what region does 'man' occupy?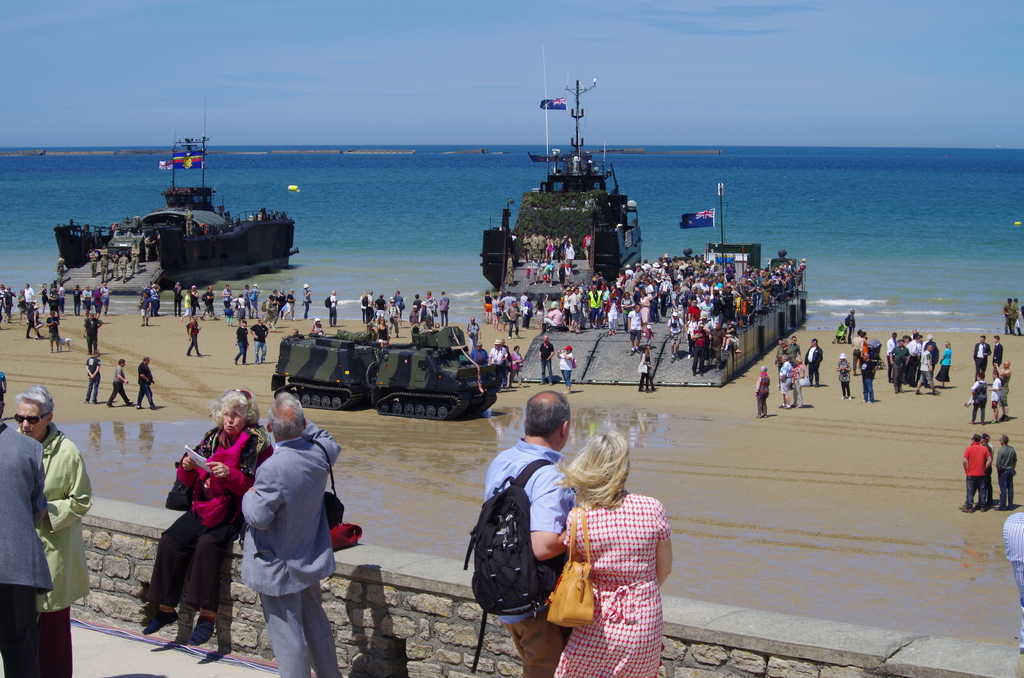
x1=786, y1=334, x2=801, y2=360.
